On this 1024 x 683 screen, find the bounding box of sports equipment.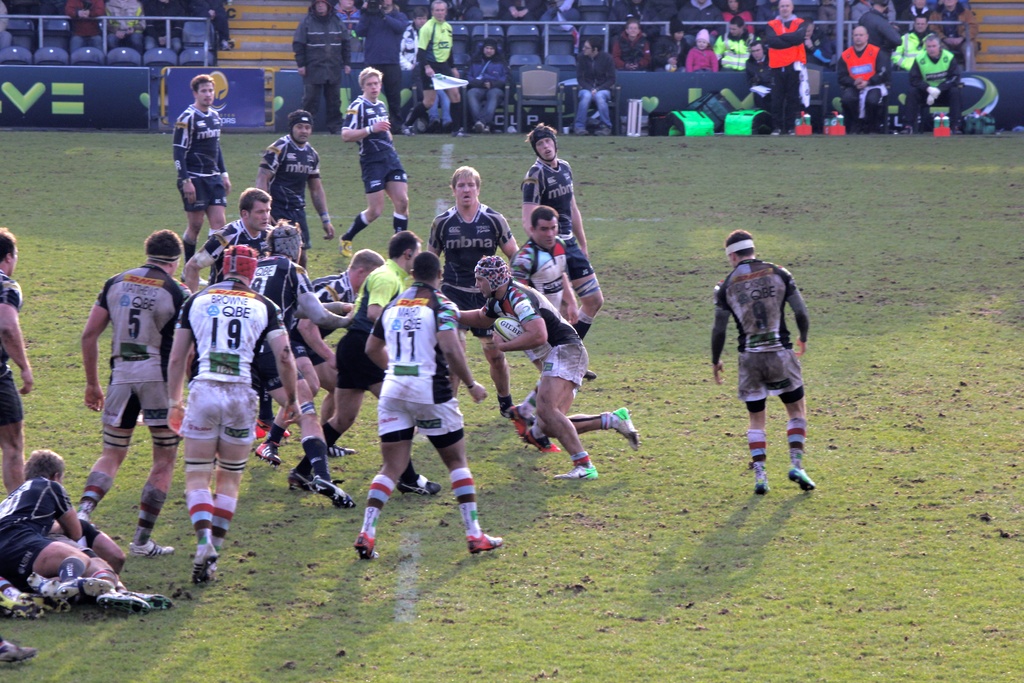
Bounding box: BBox(328, 443, 360, 457).
